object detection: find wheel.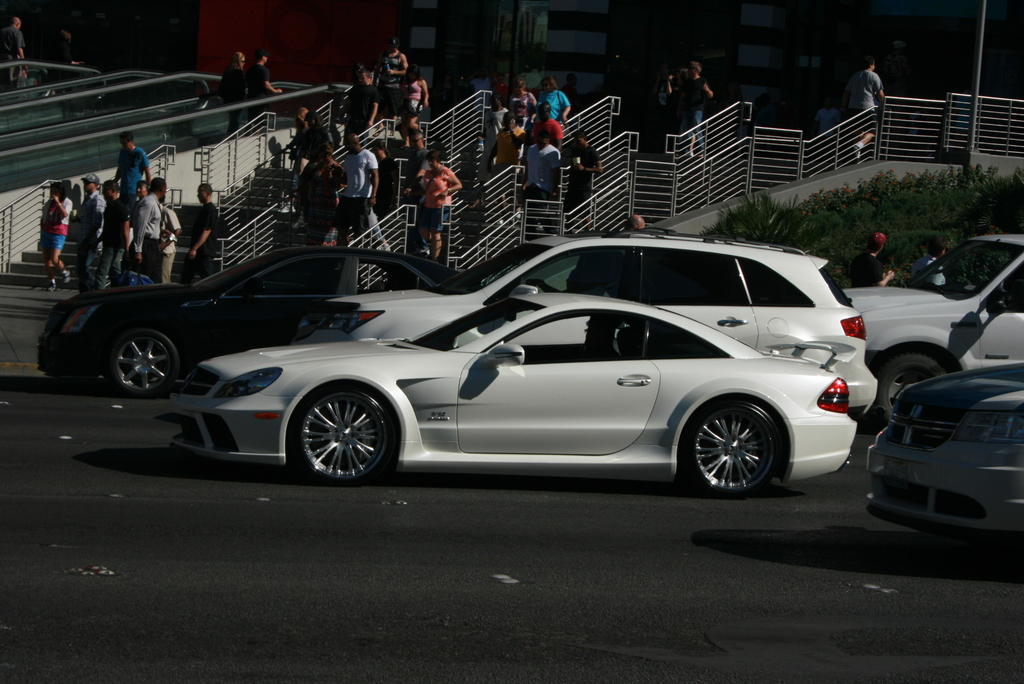
114:328:191:392.
